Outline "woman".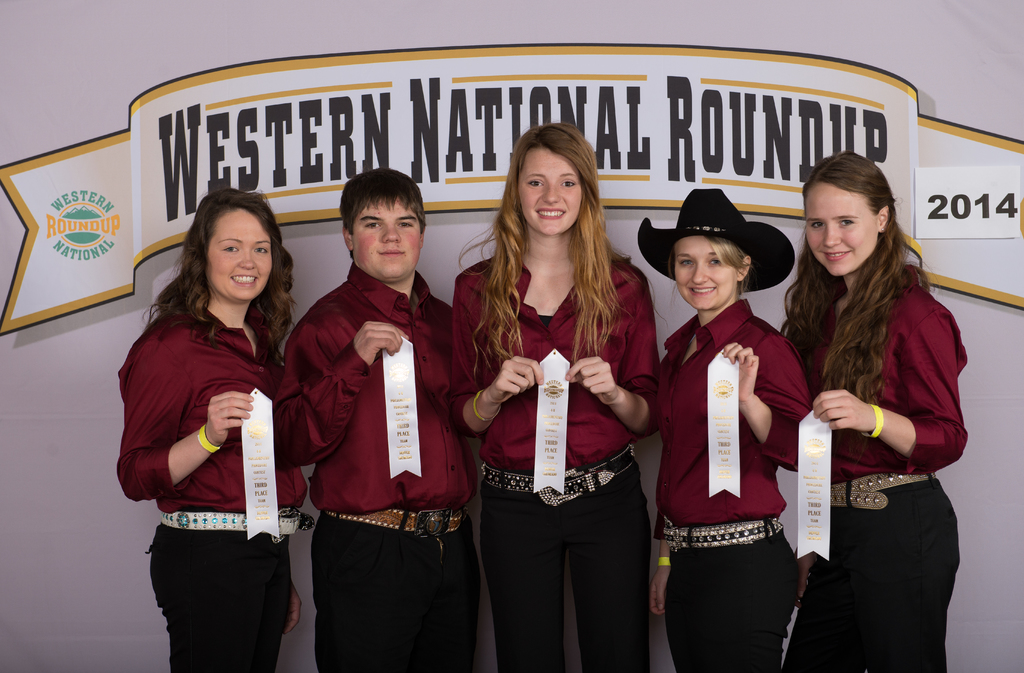
Outline: [left=114, top=182, right=308, bottom=672].
